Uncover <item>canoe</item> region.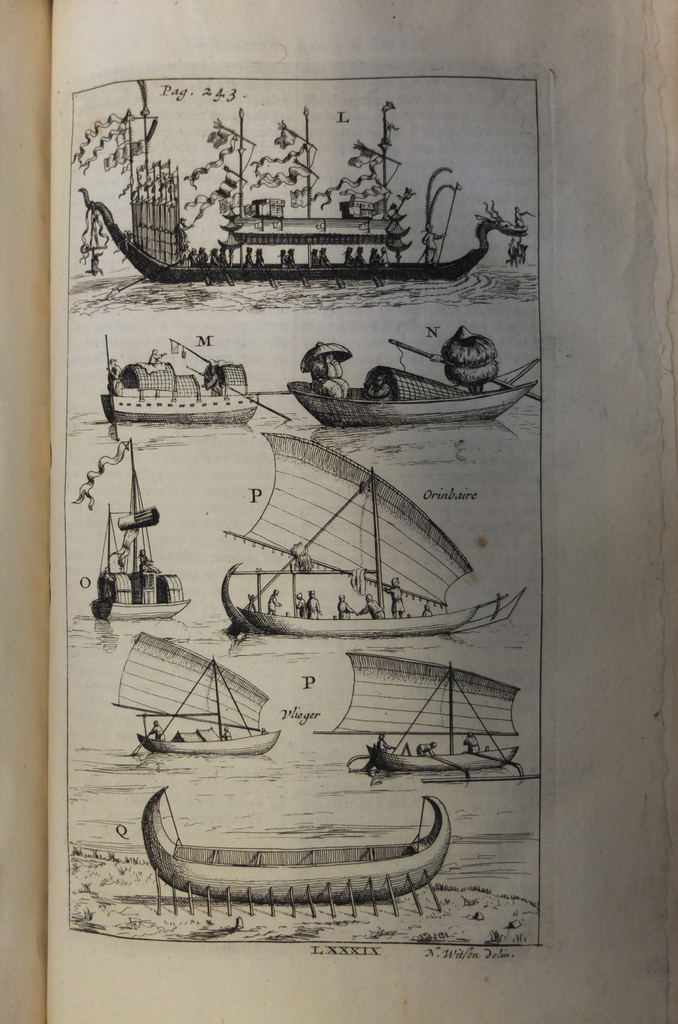
Uncovered: <box>74,184,531,284</box>.
